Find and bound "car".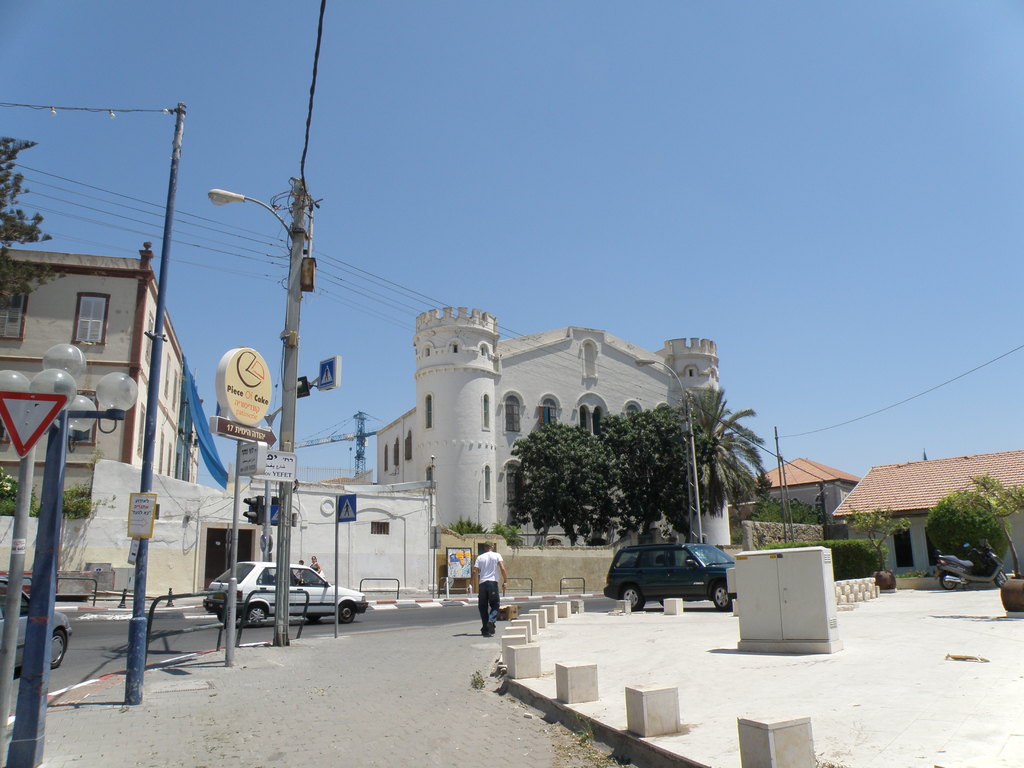
Bound: box=[593, 545, 739, 619].
